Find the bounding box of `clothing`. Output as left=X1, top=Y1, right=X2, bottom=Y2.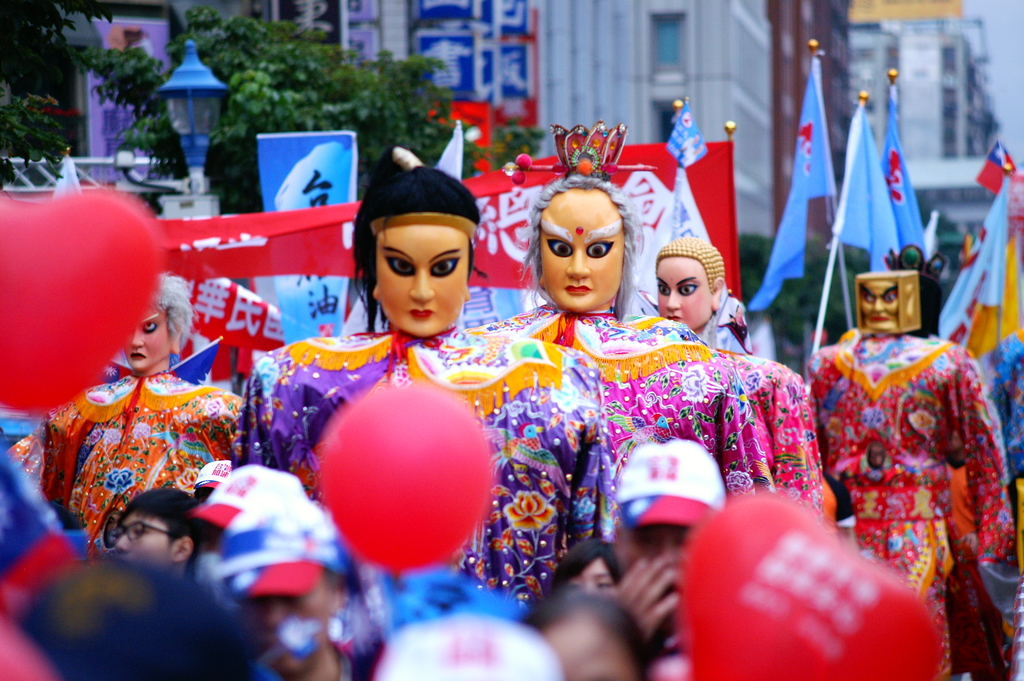
left=44, top=373, right=261, bottom=537.
